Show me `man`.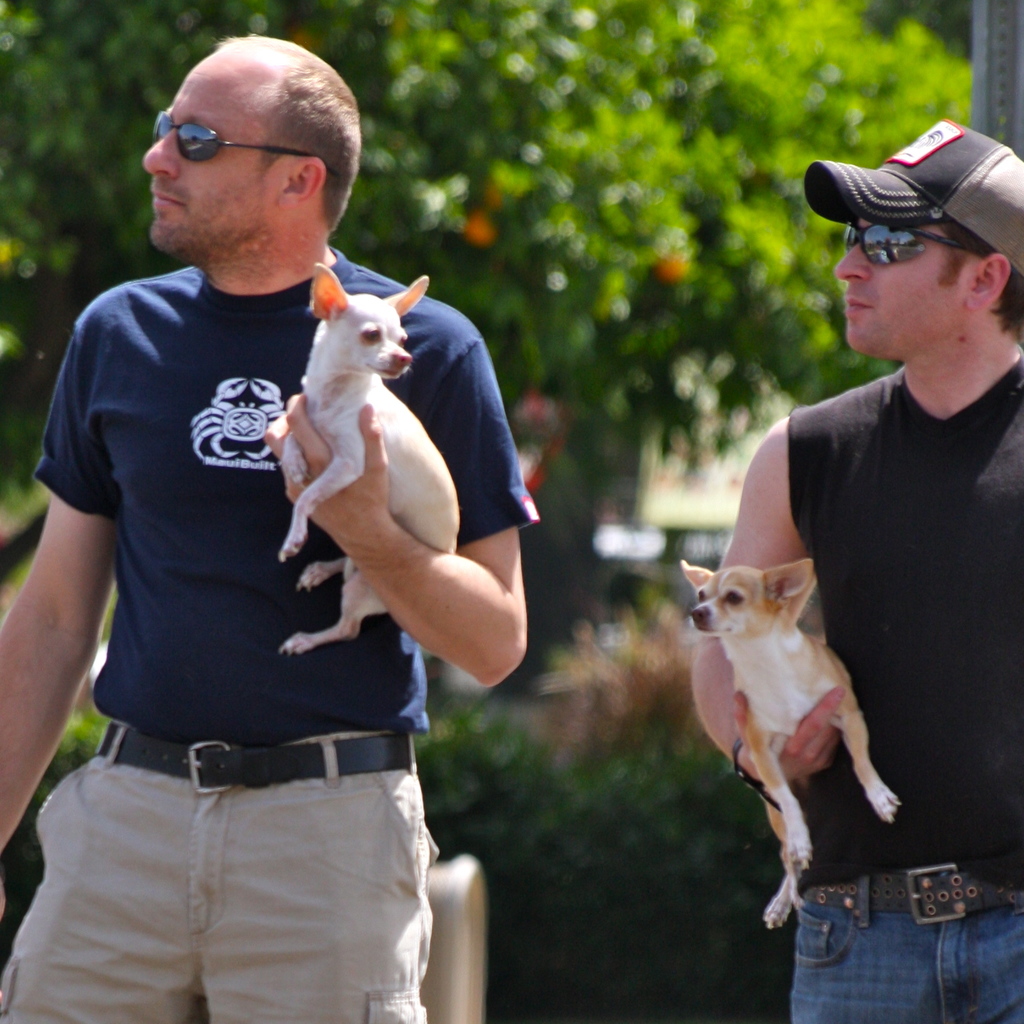
`man` is here: locate(0, 33, 534, 1023).
